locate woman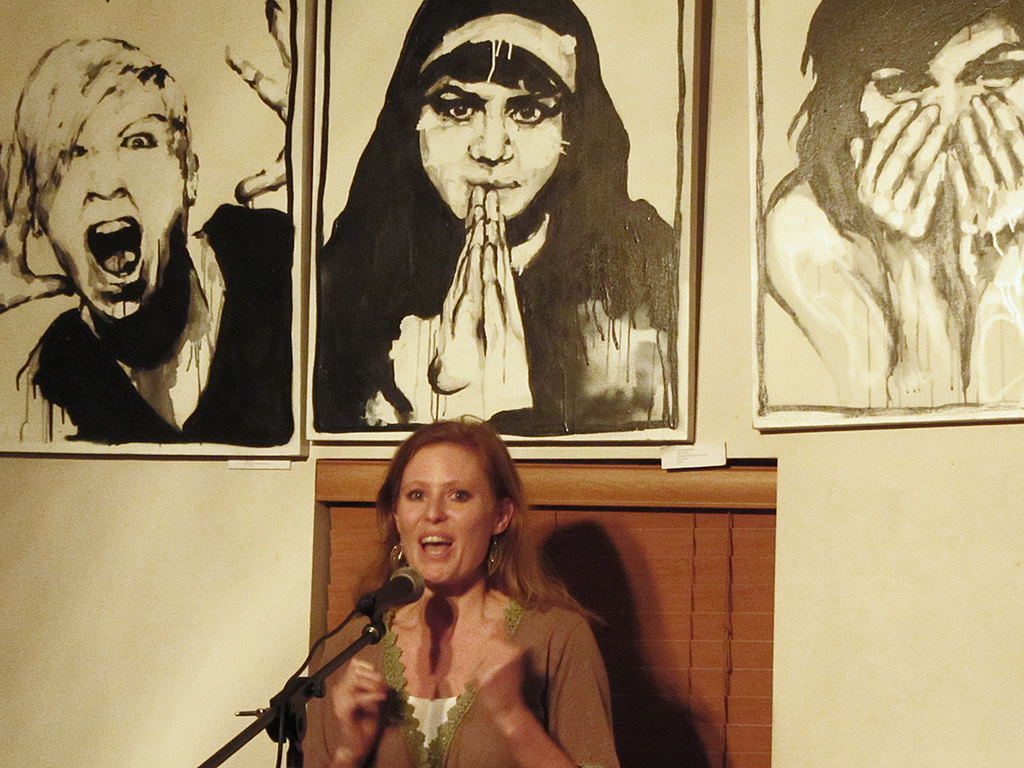
(x1=280, y1=404, x2=615, y2=764)
